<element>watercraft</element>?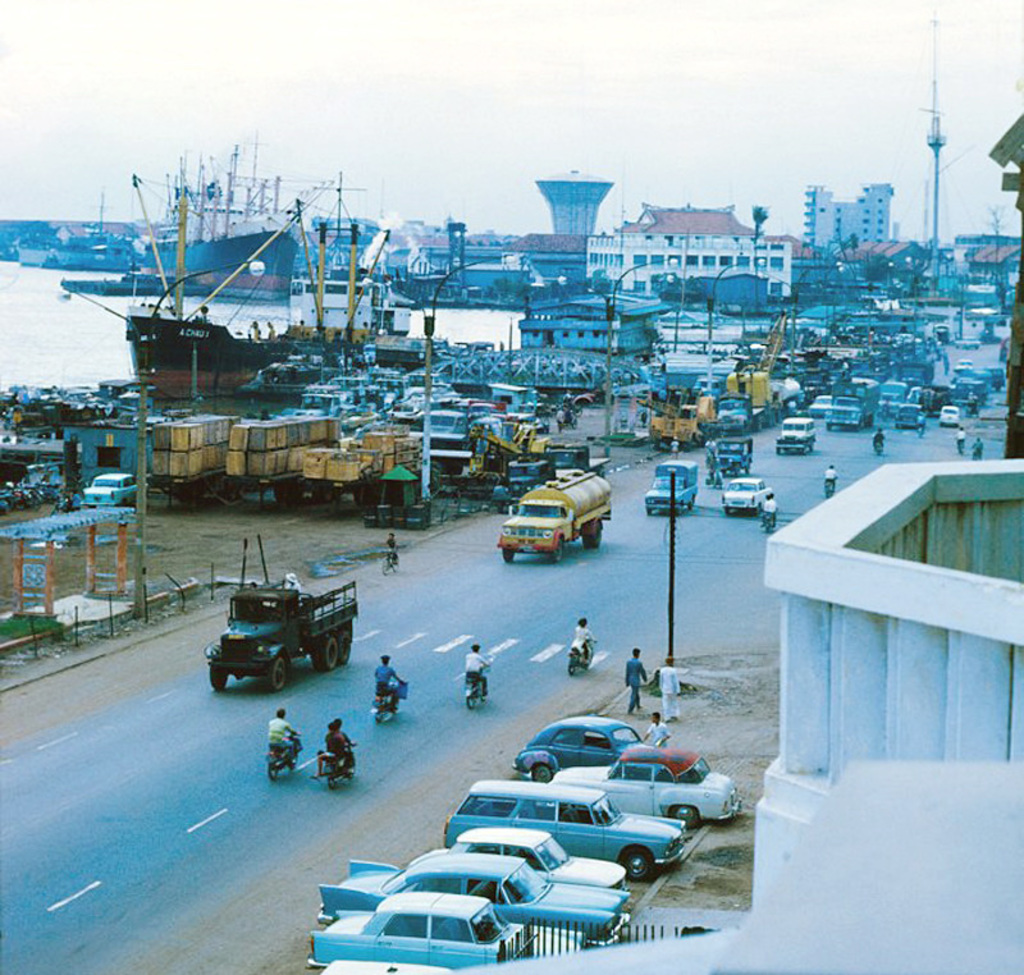
detection(1, 386, 151, 463)
